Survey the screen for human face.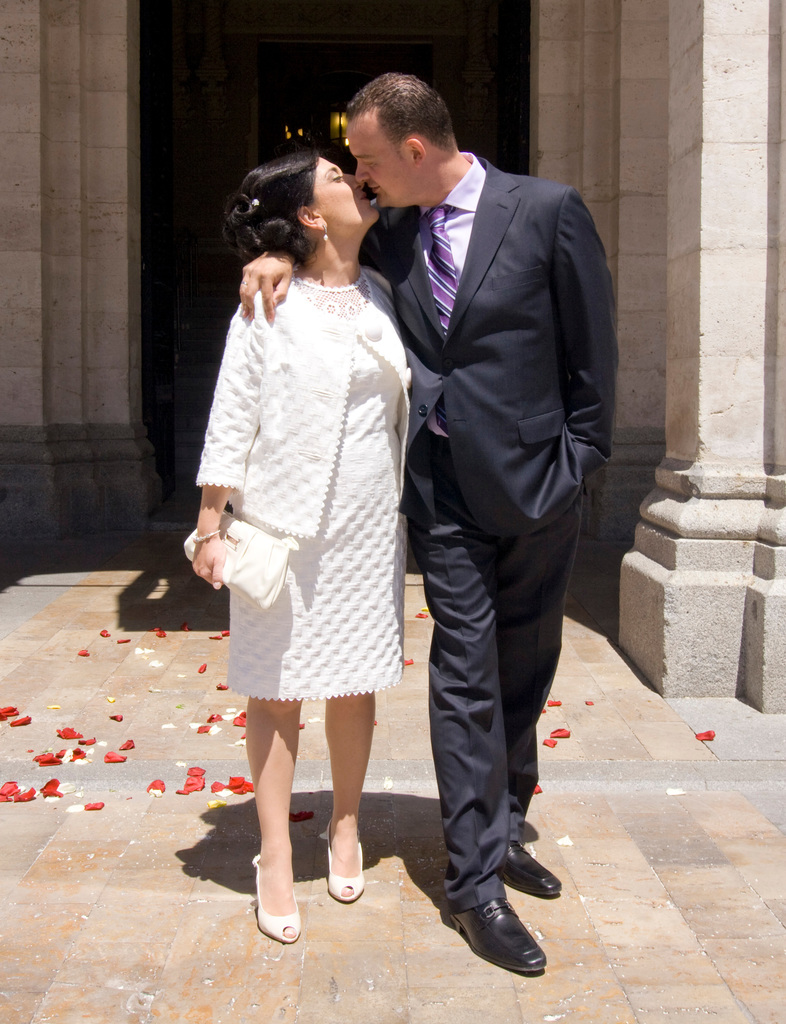
Survey found: select_region(345, 109, 413, 200).
